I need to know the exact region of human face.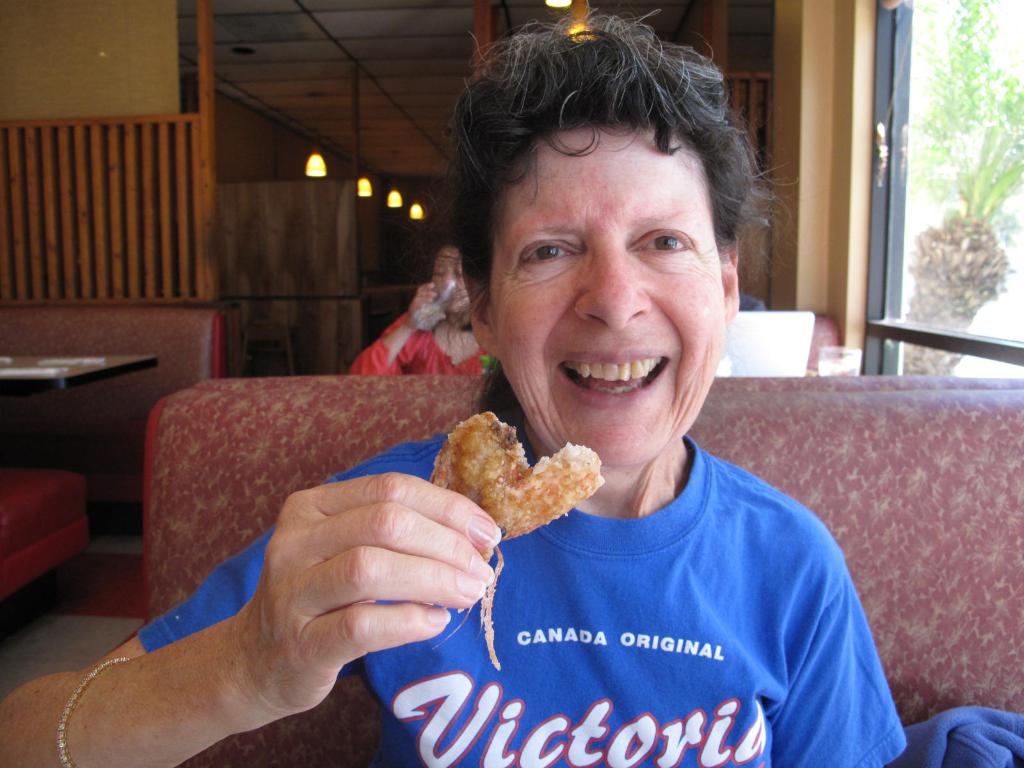
Region: [495,120,731,468].
